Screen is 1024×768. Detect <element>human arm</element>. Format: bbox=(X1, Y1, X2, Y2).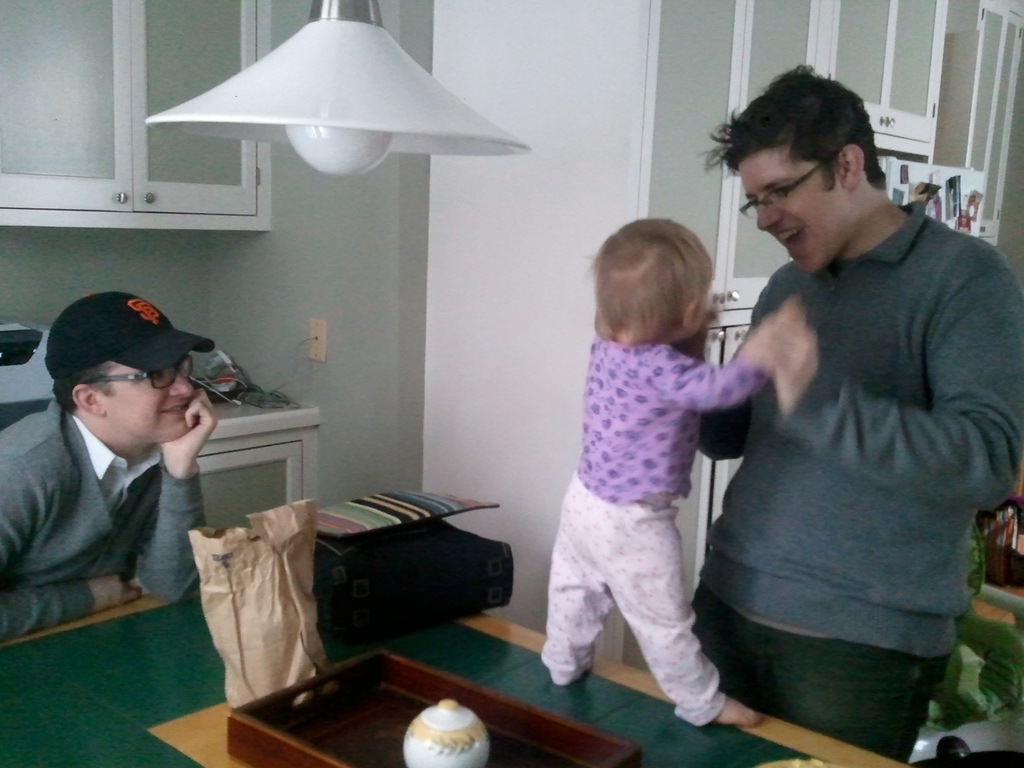
bbox=(712, 303, 1023, 511).
